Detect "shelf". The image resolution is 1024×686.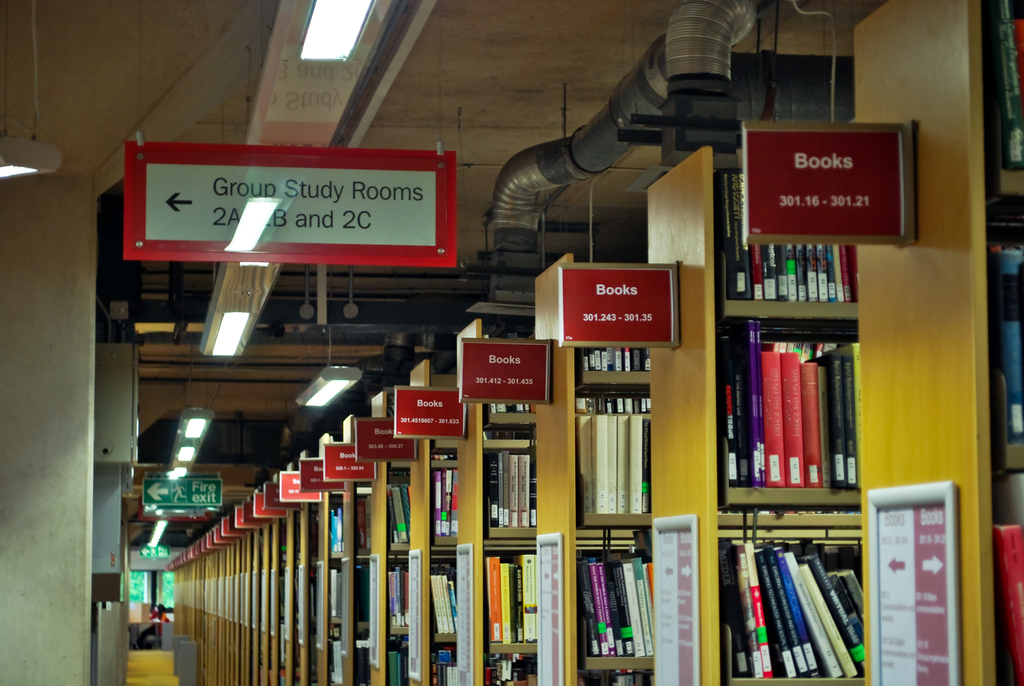
box=[703, 141, 886, 653].
